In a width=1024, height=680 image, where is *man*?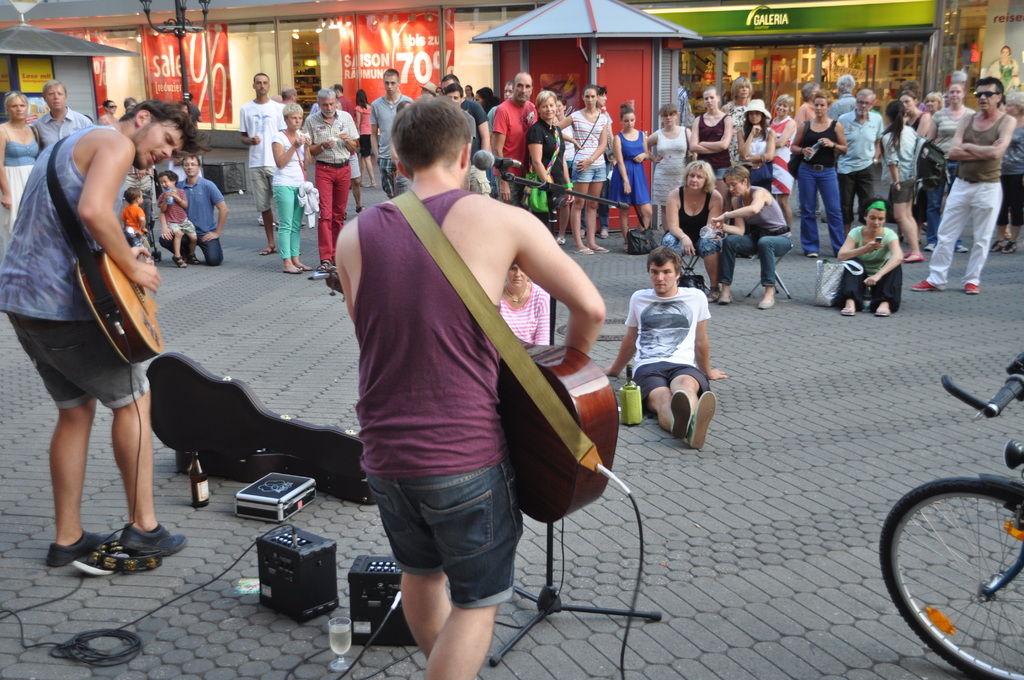
493 70 543 216.
